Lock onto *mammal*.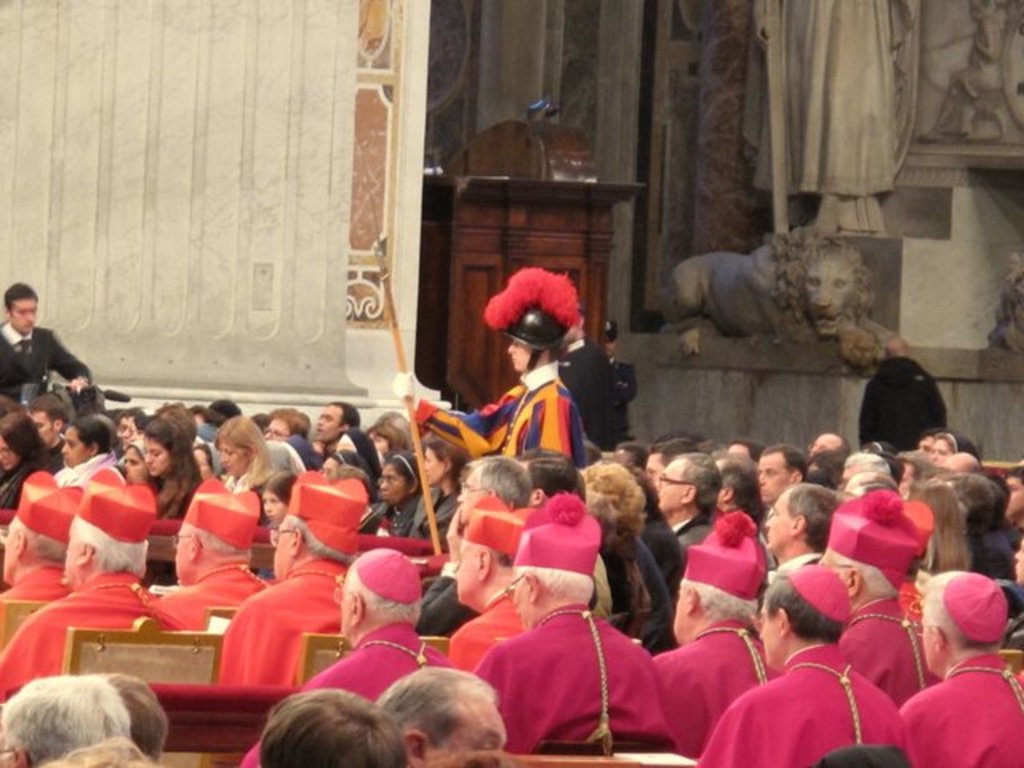
Locked: 600 317 634 406.
